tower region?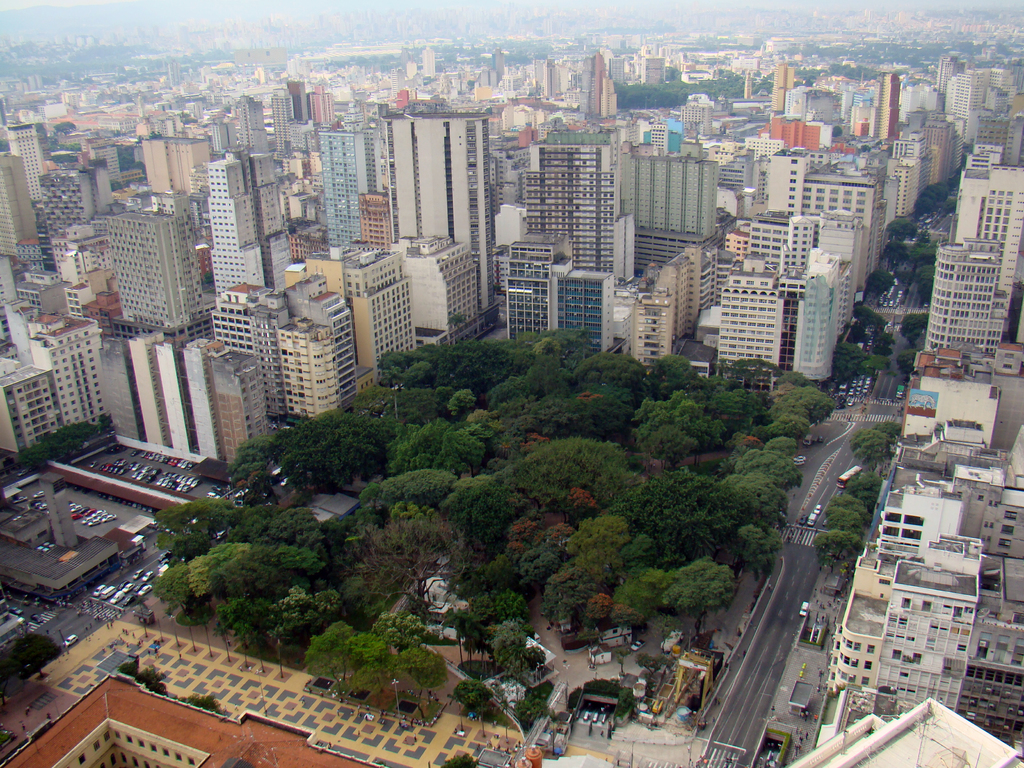
(left=232, top=90, right=271, bottom=156)
